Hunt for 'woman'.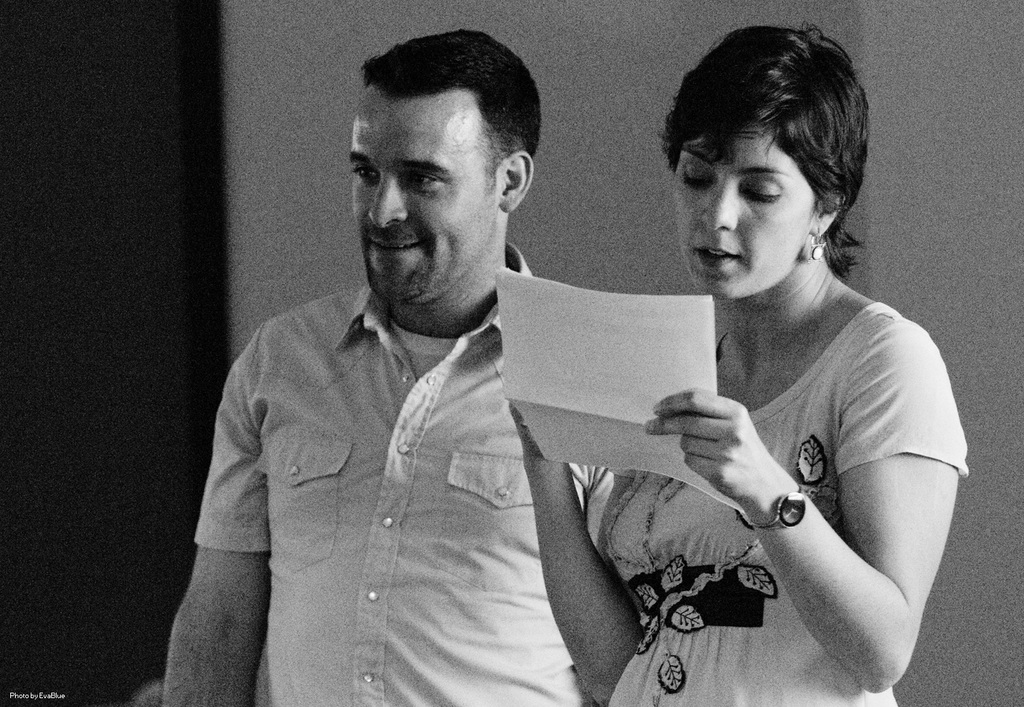
Hunted down at (x1=552, y1=31, x2=965, y2=702).
